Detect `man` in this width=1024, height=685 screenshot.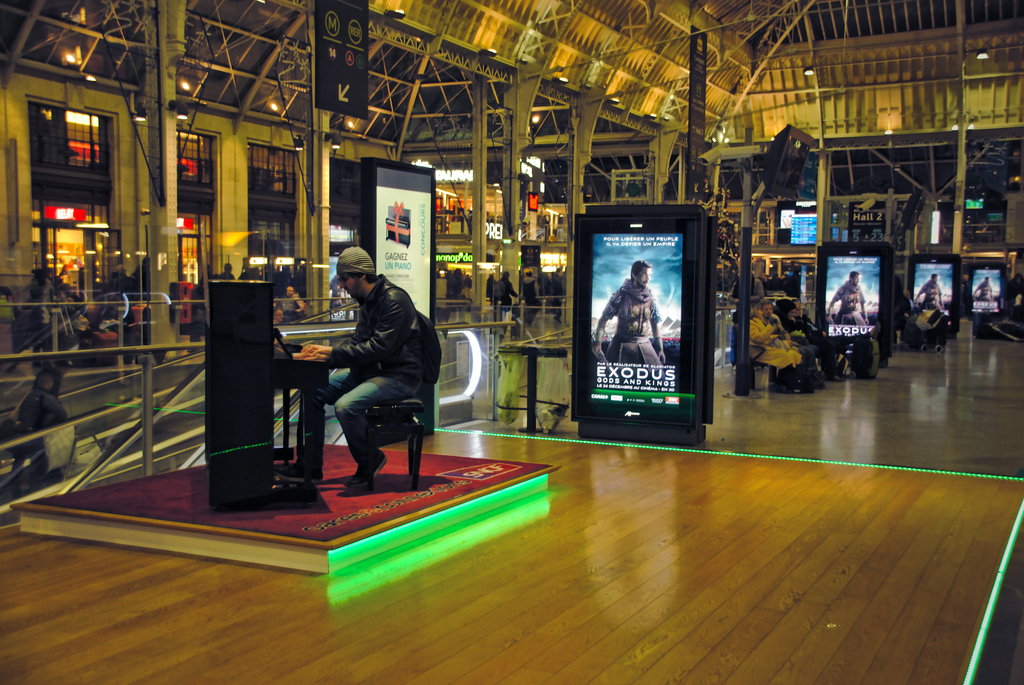
Detection: bbox=[9, 376, 65, 495].
